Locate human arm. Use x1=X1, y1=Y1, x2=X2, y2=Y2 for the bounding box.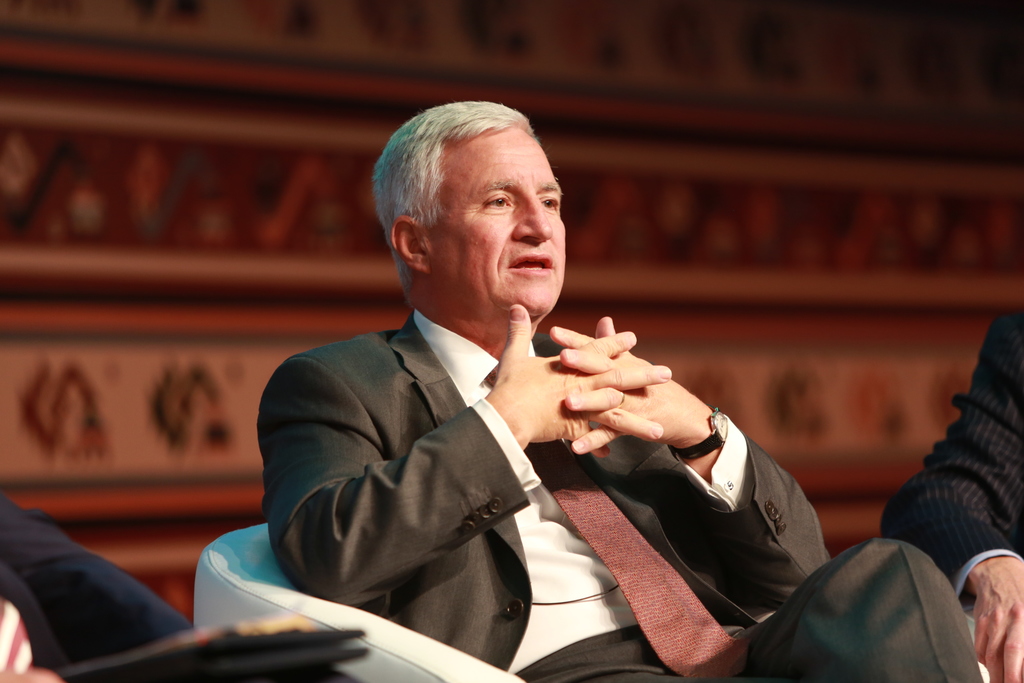
x1=259, y1=299, x2=673, y2=600.
